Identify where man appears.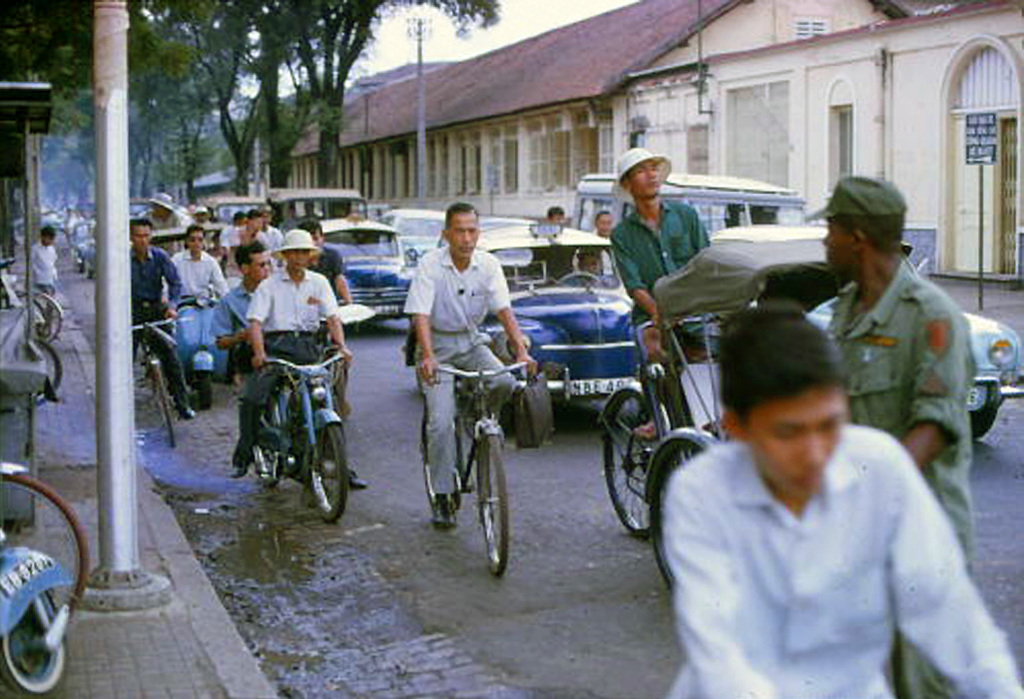
Appears at (606,146,714,440).
